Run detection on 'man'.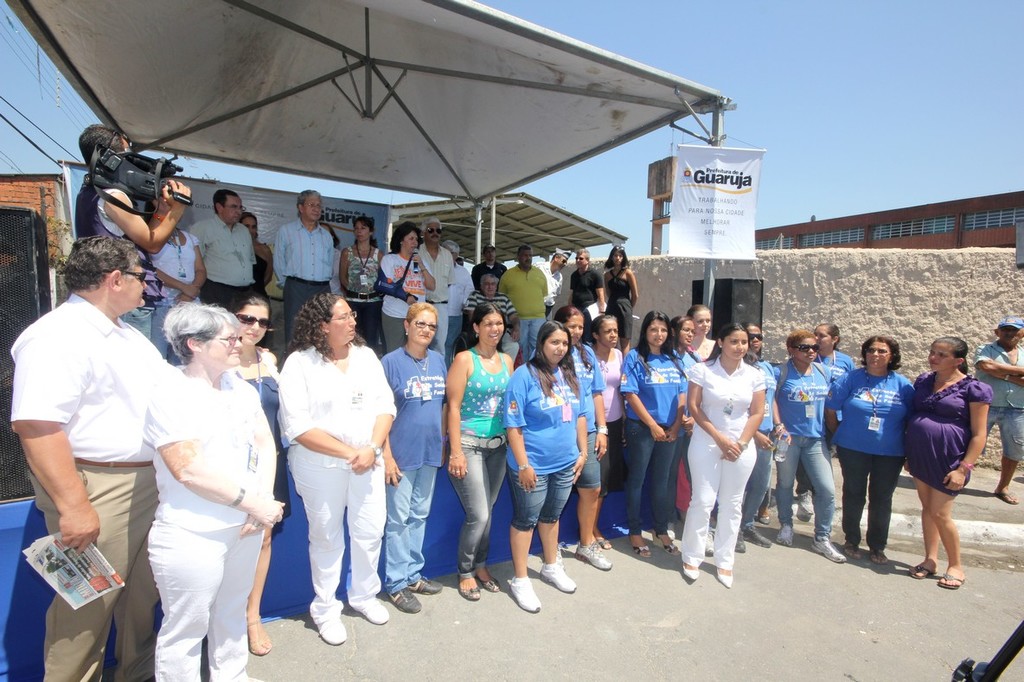
Result: 266:187:331:350.
